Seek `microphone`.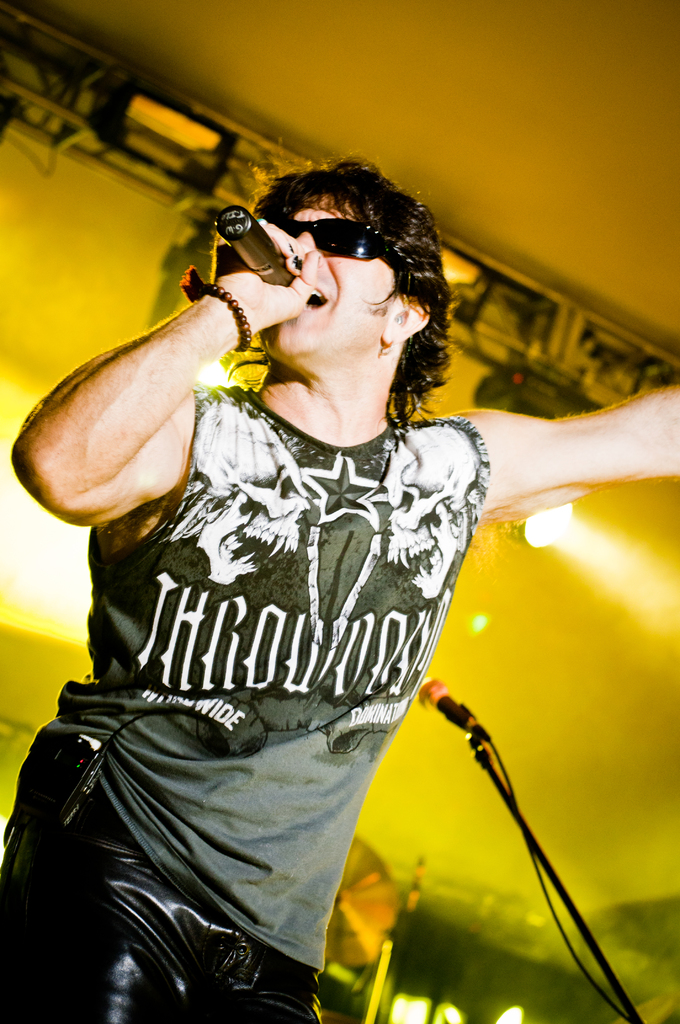
select_region(402, 660, 502, 756).
